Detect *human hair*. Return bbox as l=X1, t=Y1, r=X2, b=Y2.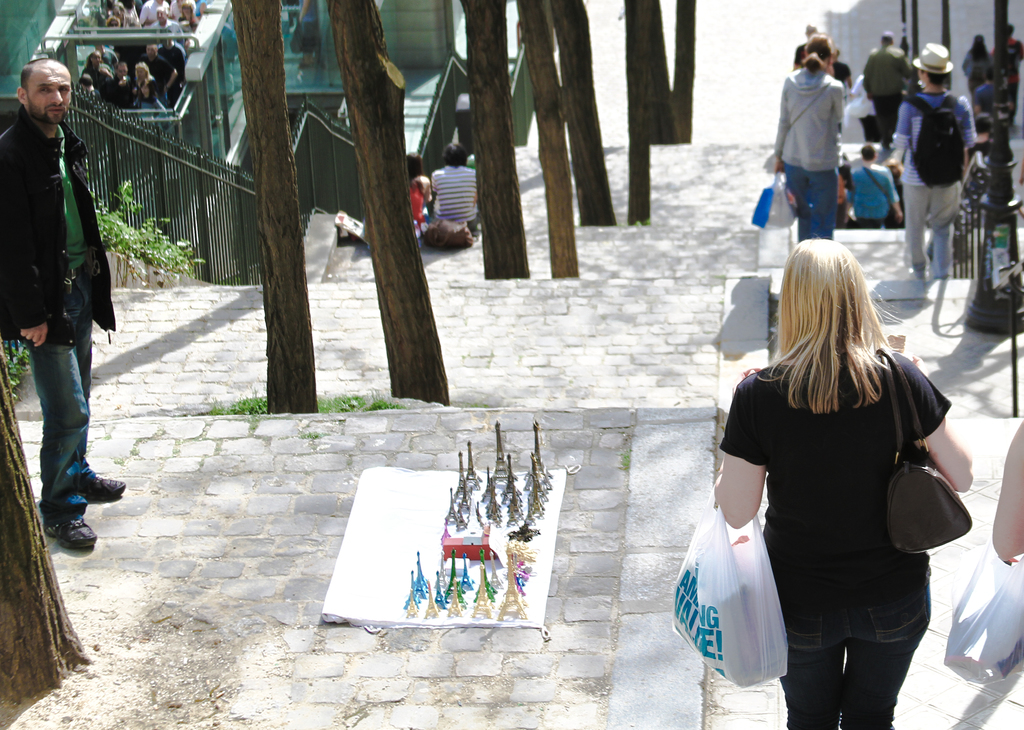
l=404, t=150, r=424, b=179.
